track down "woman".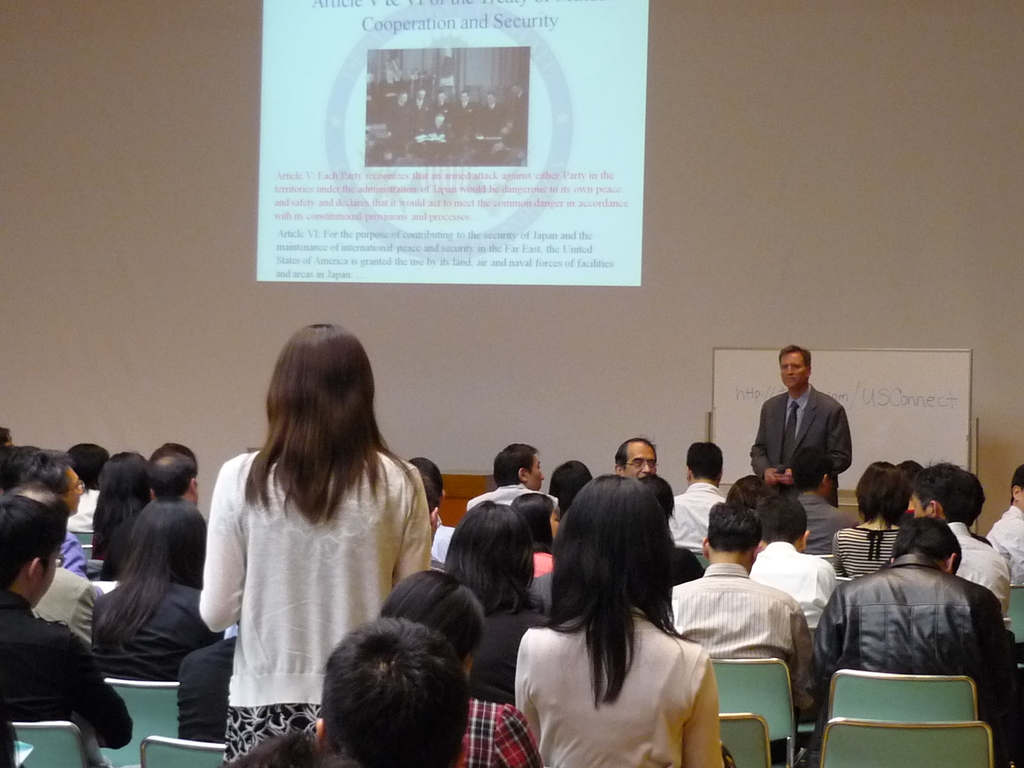
Tracked to 548,463,595,517.
